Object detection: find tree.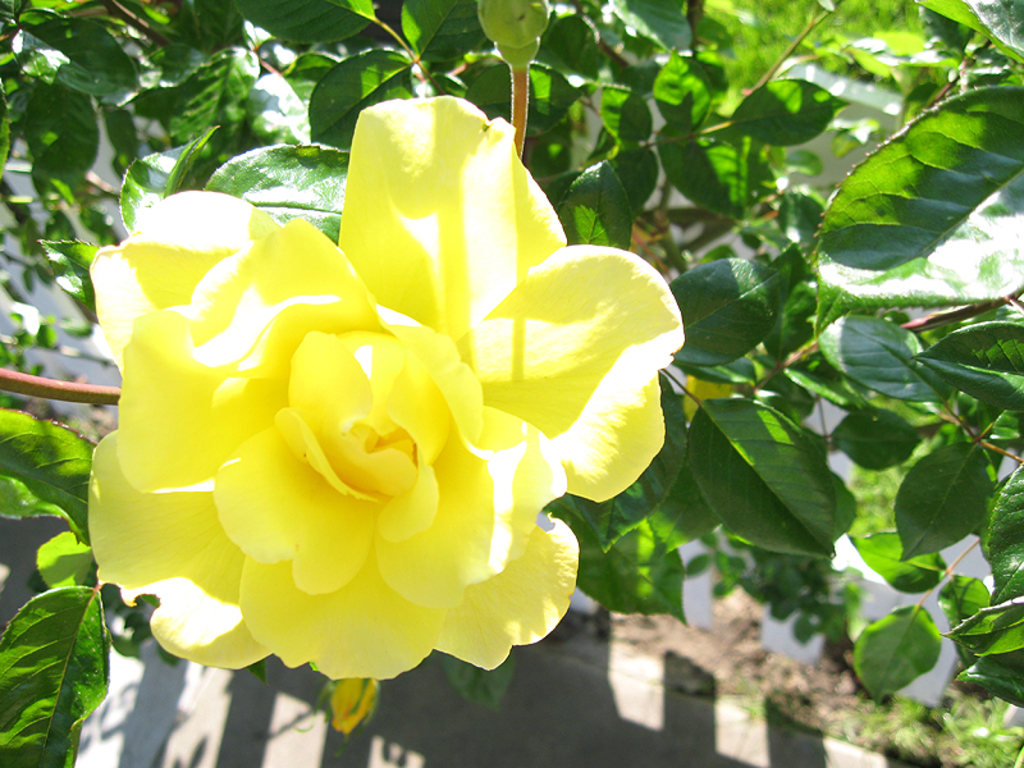
crop(0, 10, 961, 764).
